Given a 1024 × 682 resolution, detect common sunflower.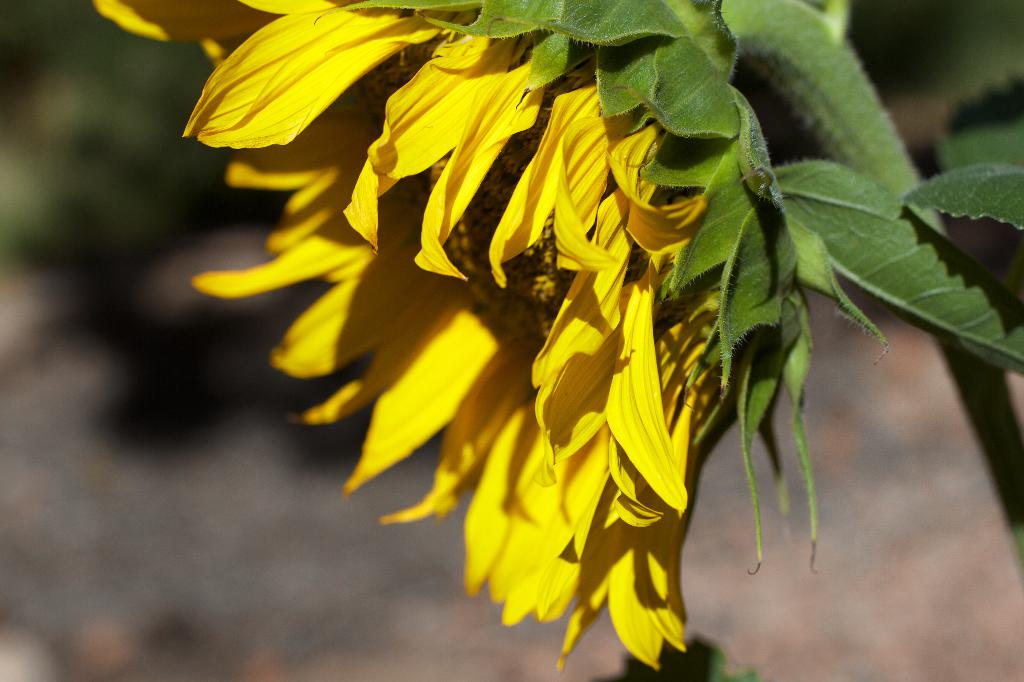
rect(88, 0, 817, 666).
